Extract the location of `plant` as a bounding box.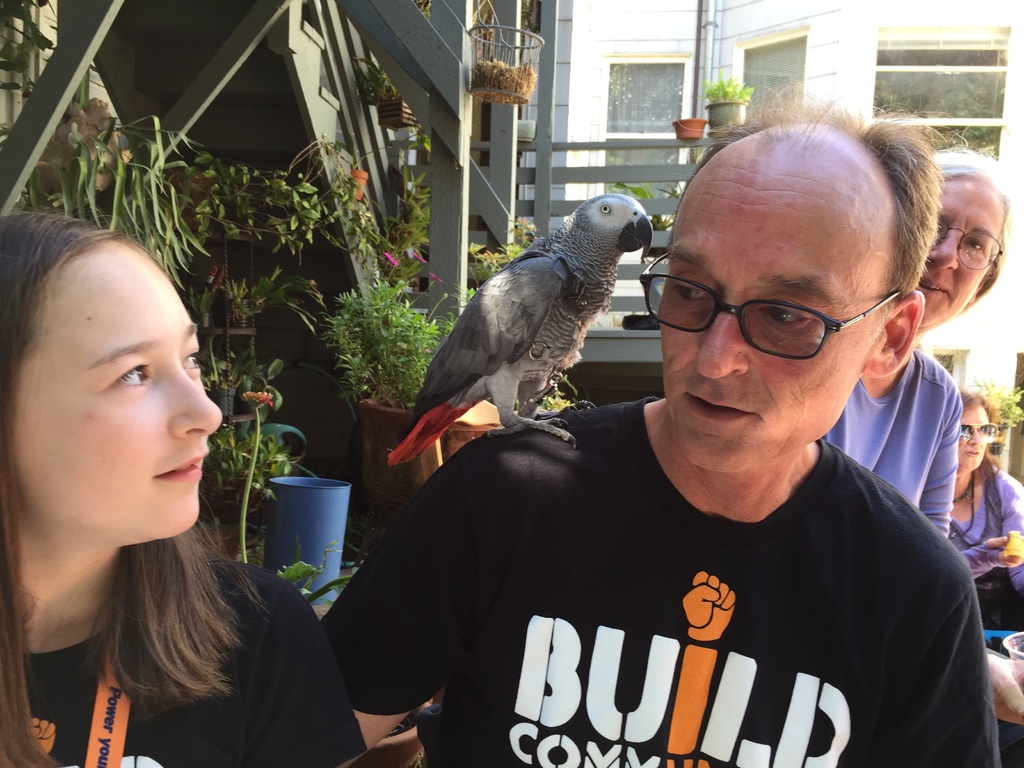
(left=525, top=376, right=582, bottom=415).
